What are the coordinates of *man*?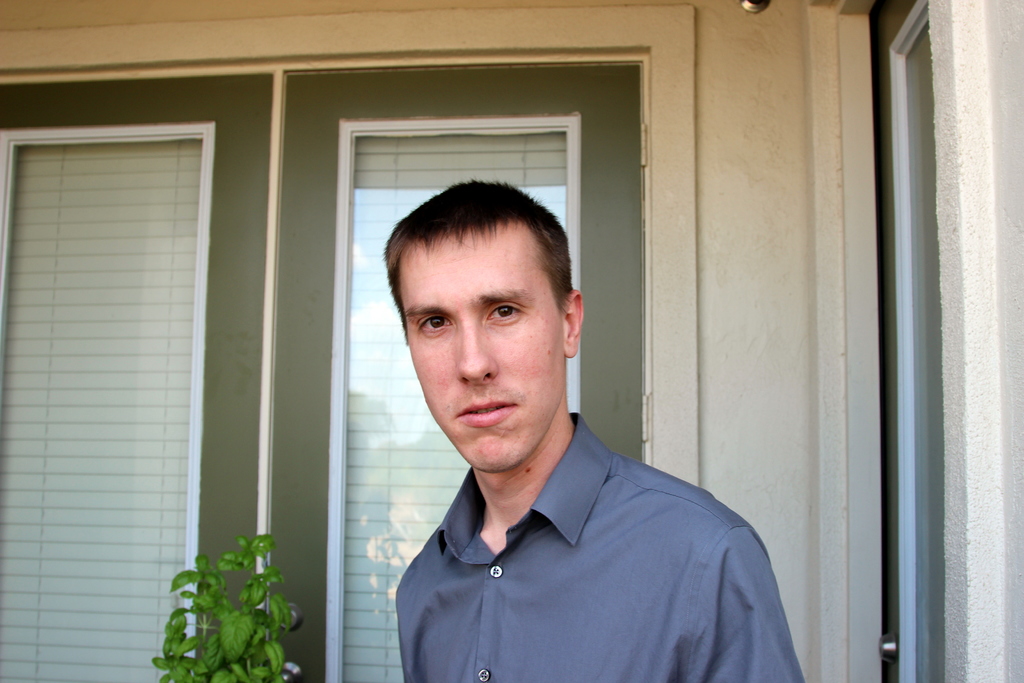
locate(376, 181, 801, 682).
